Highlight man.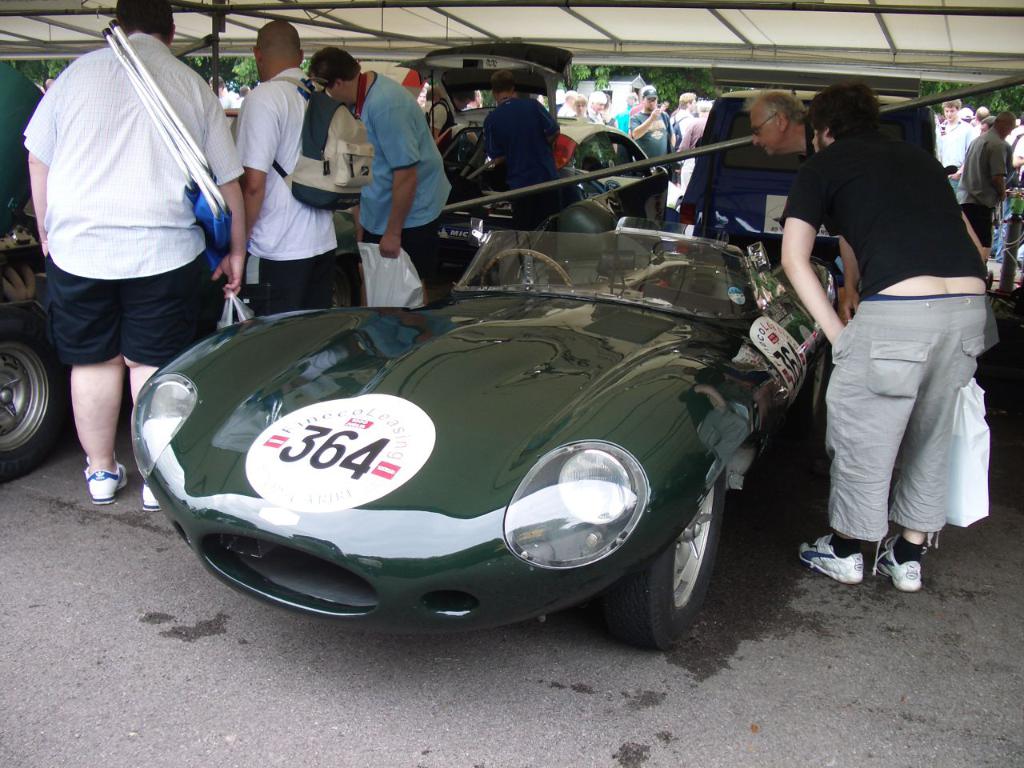
Highlighted region: [934, 102, 980, 201].
